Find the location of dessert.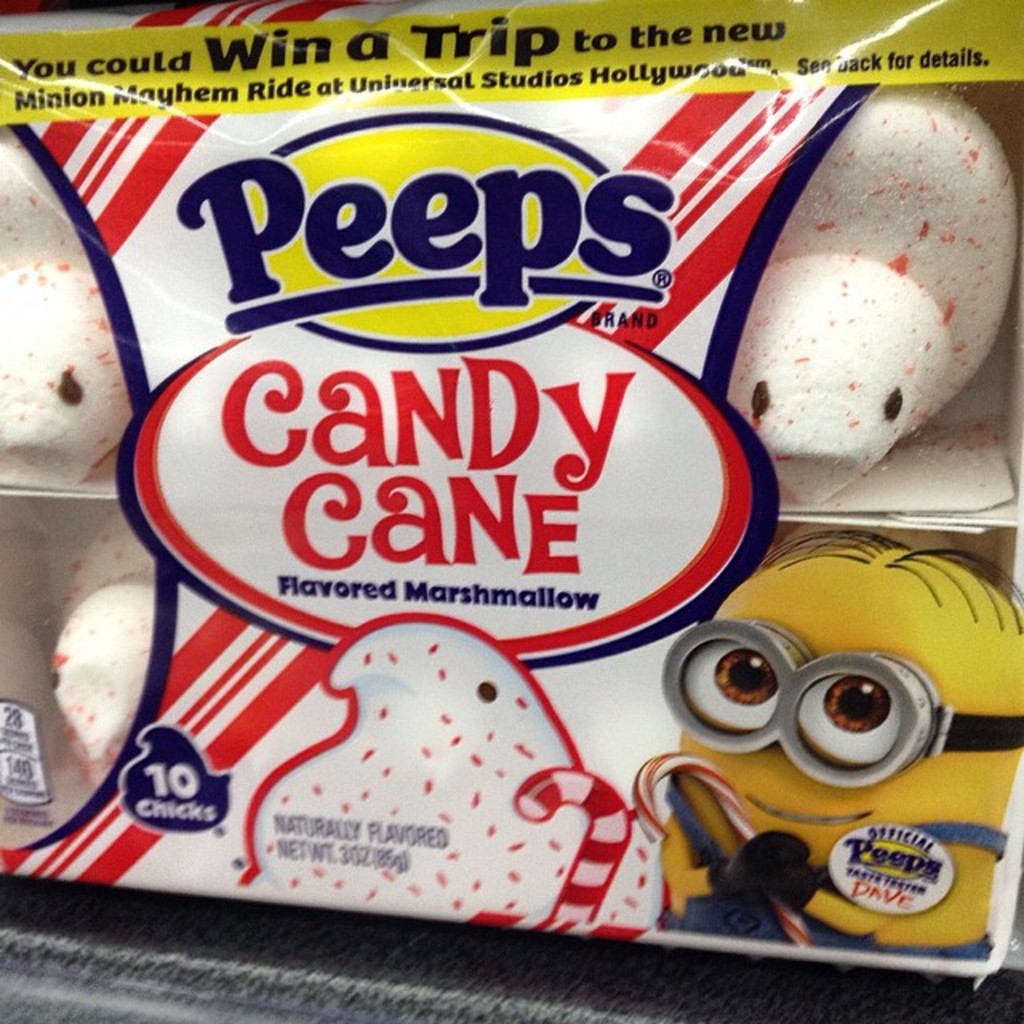
Location: Rect(752, 147, 1002, 499).
